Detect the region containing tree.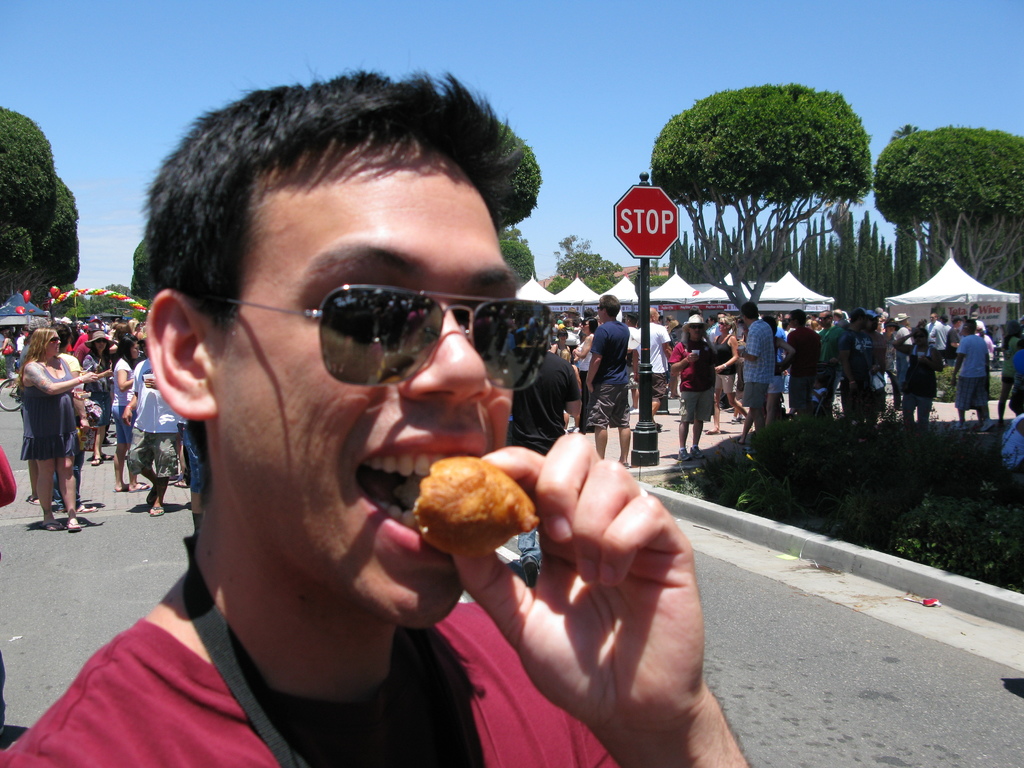
[477, 118, 543, 230].
